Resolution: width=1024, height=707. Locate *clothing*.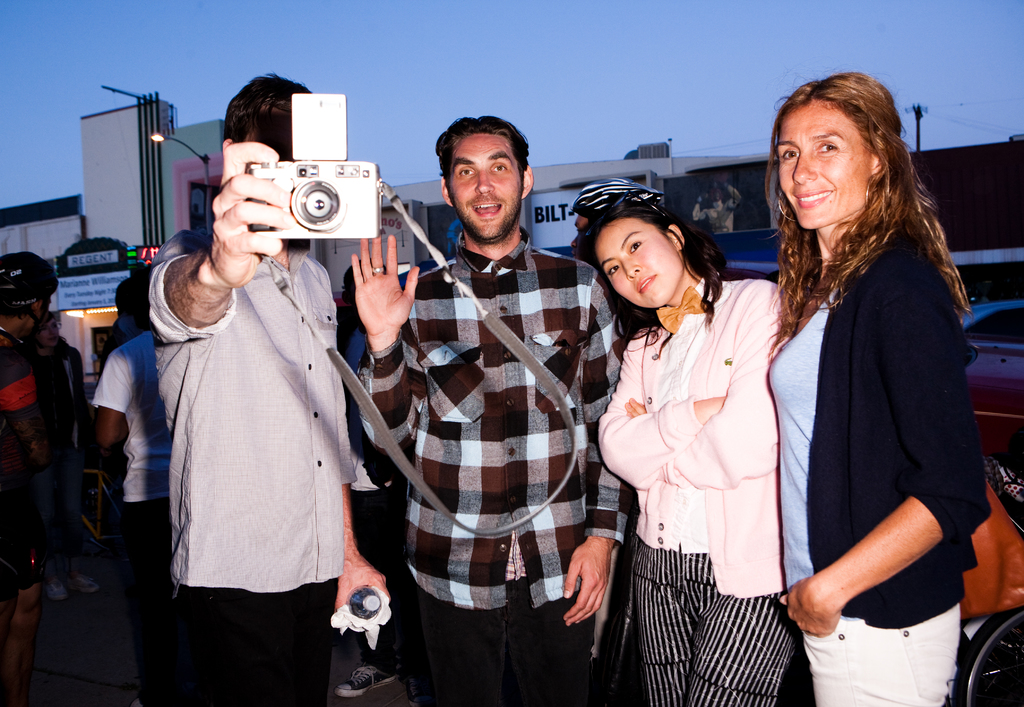
Rect(77, 325, 168, 619).
